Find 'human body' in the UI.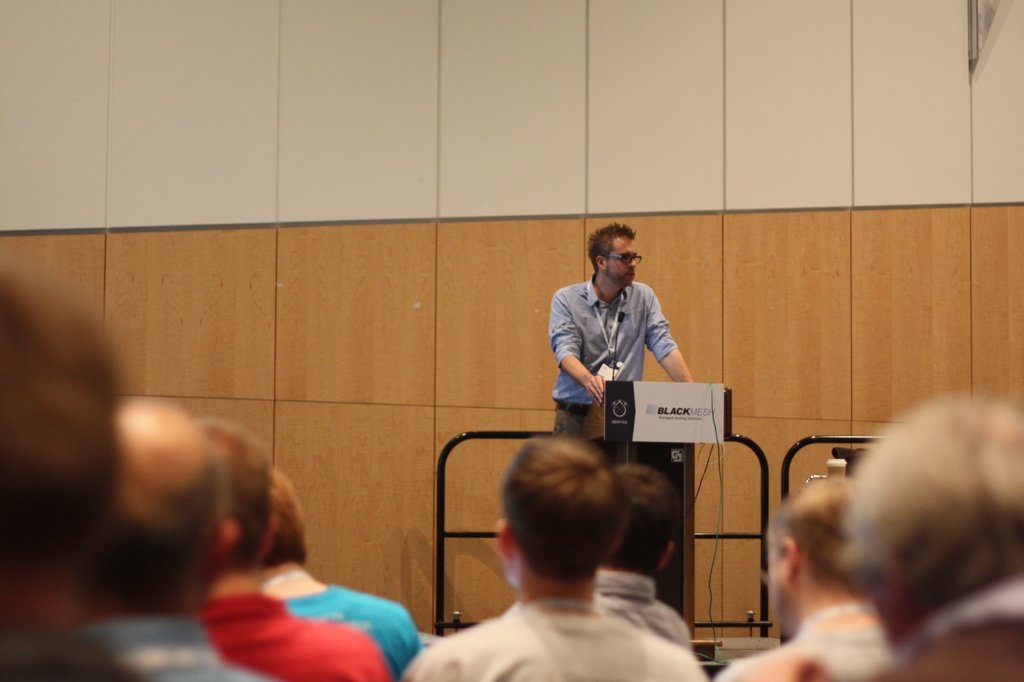
UI element at locate(721, 458, 893, 681).
